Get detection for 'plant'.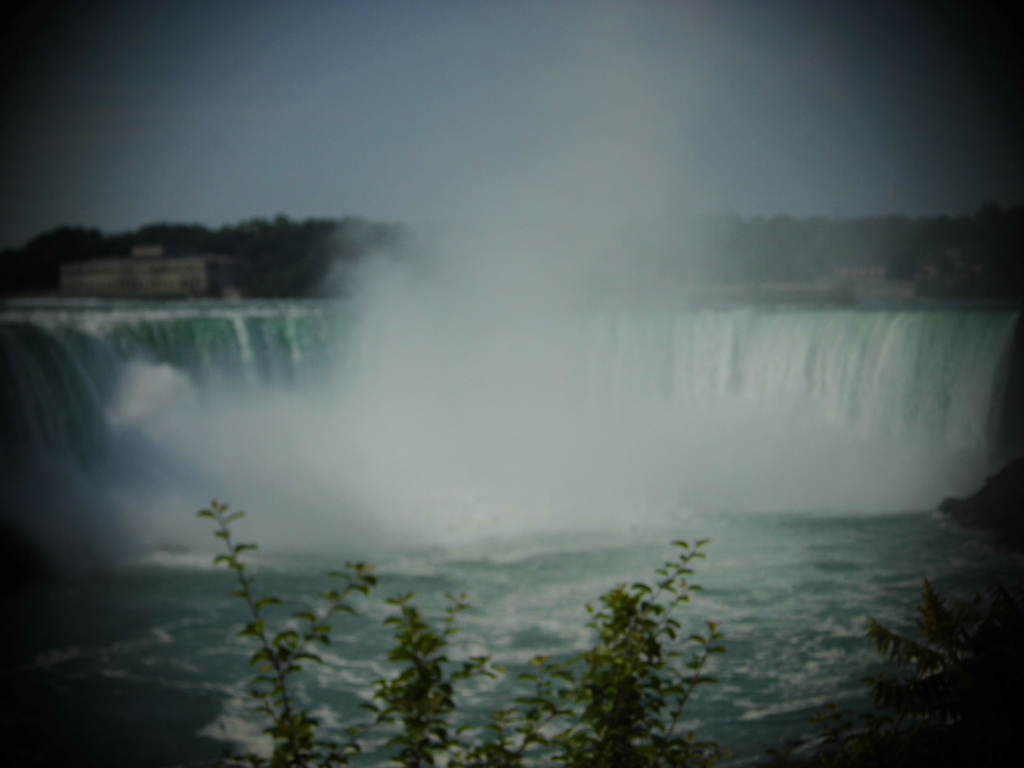
Detection: [858,557,1001,724].
